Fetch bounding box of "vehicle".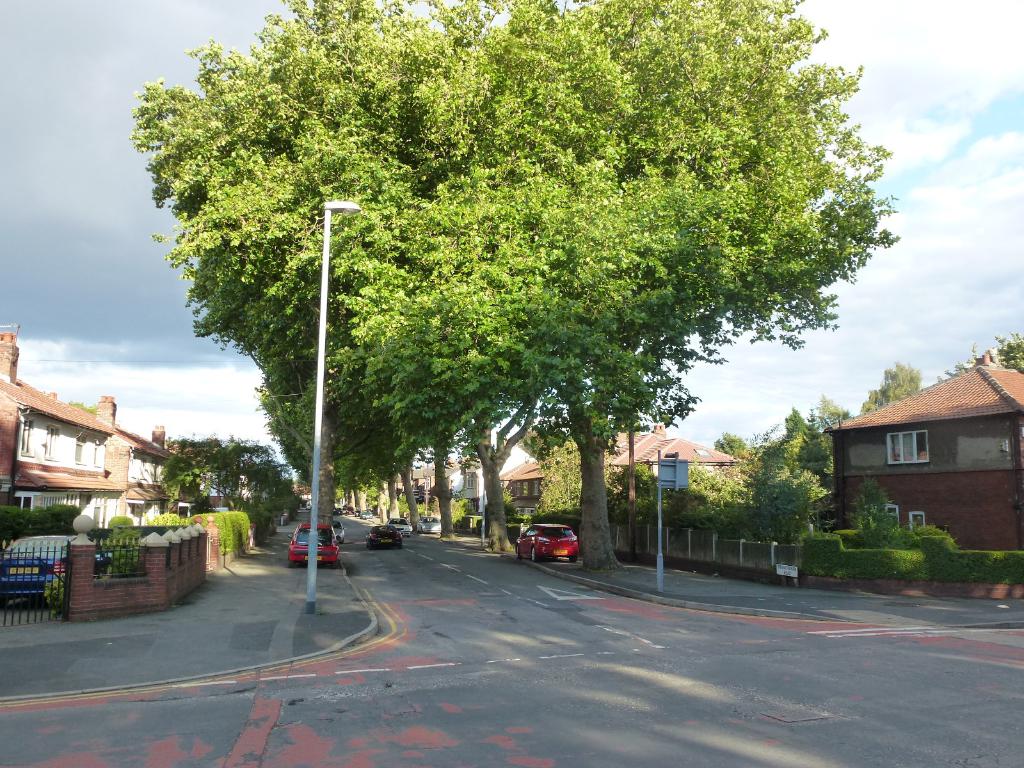
Bbox: box=[509, 522, 588, 575].
